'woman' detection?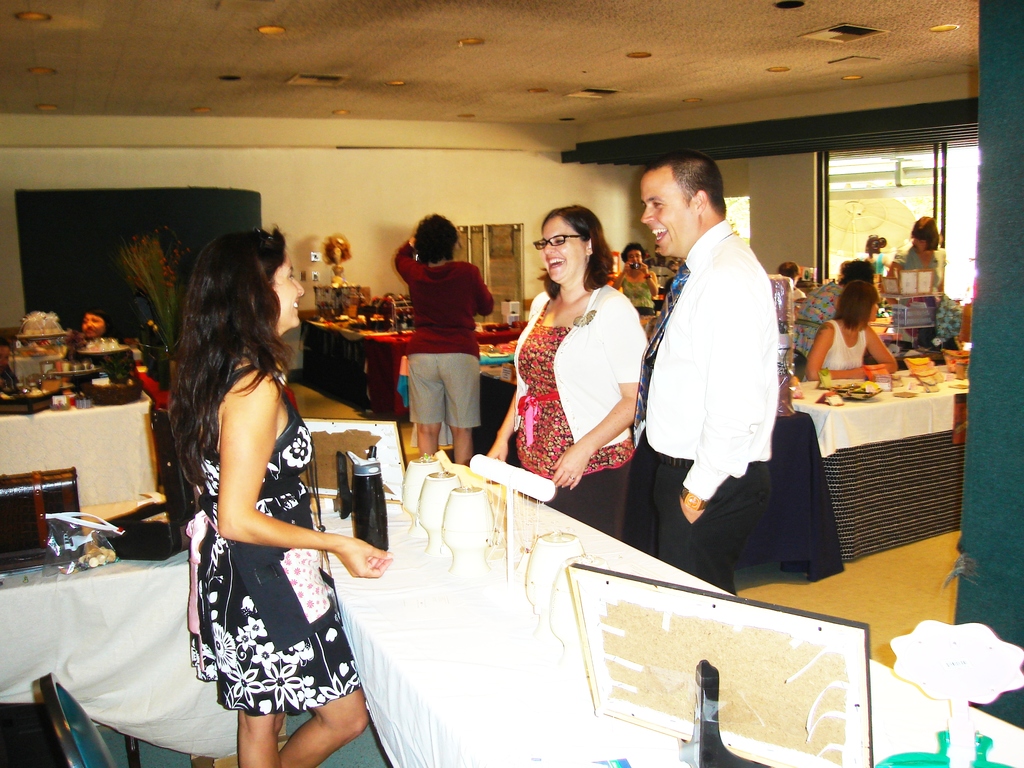
Rect(805, 280, 904, 381)
